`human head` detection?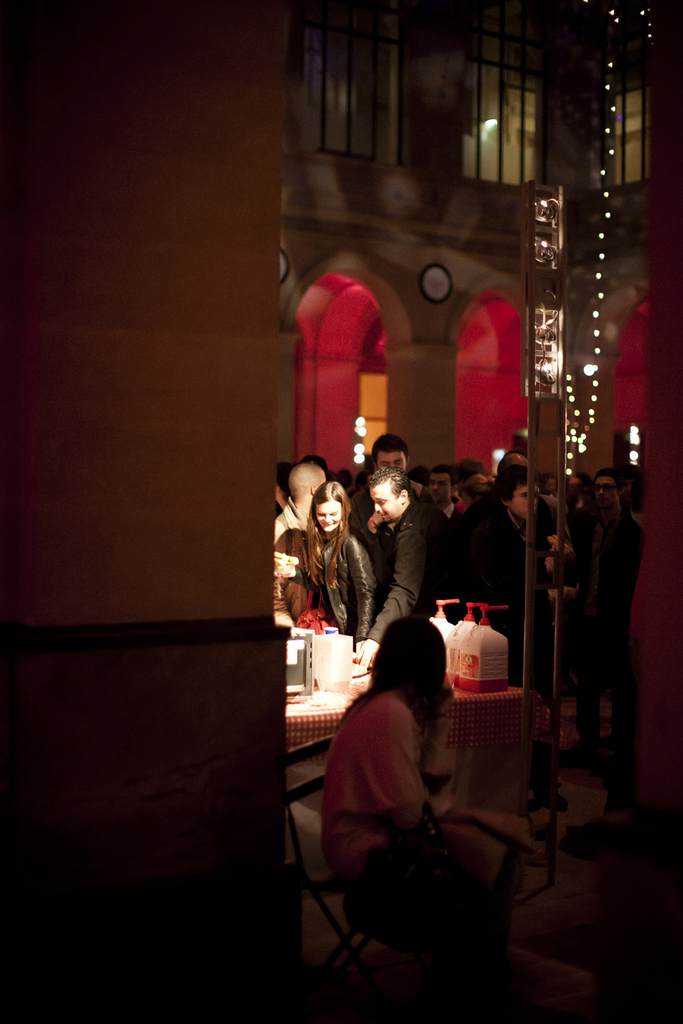
box=[590, 469, 623, 513]
